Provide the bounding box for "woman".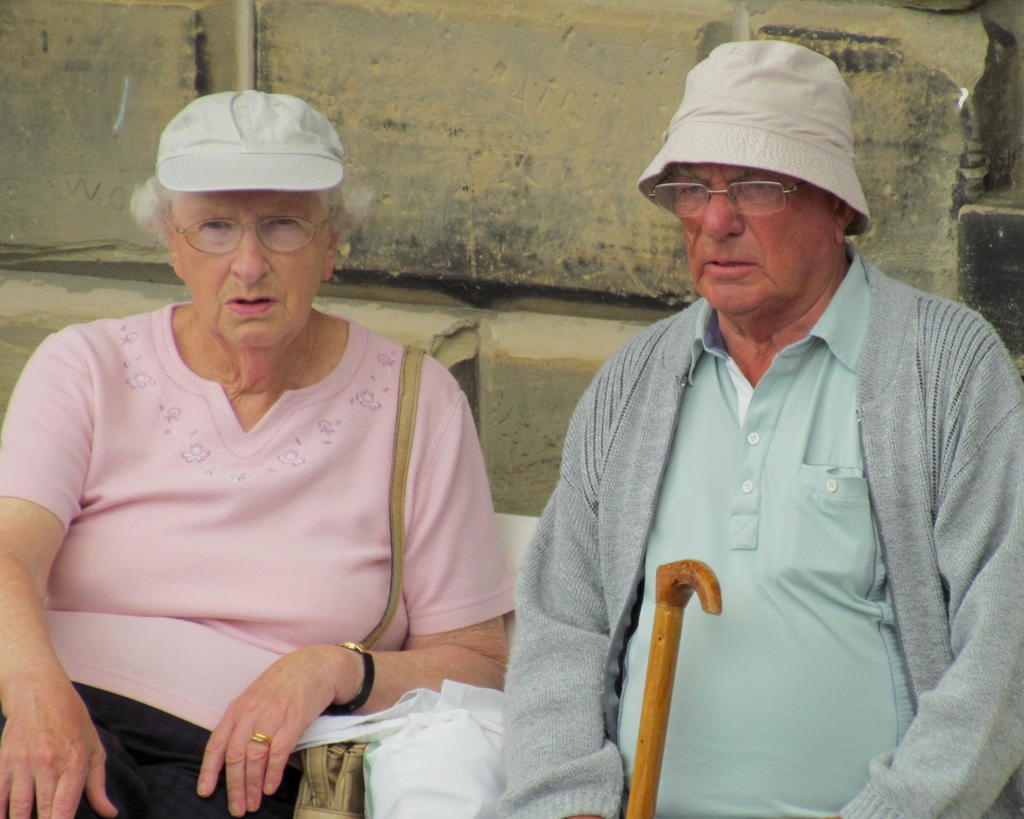
<bbox>1, 91, 539, 799</bbox>.
